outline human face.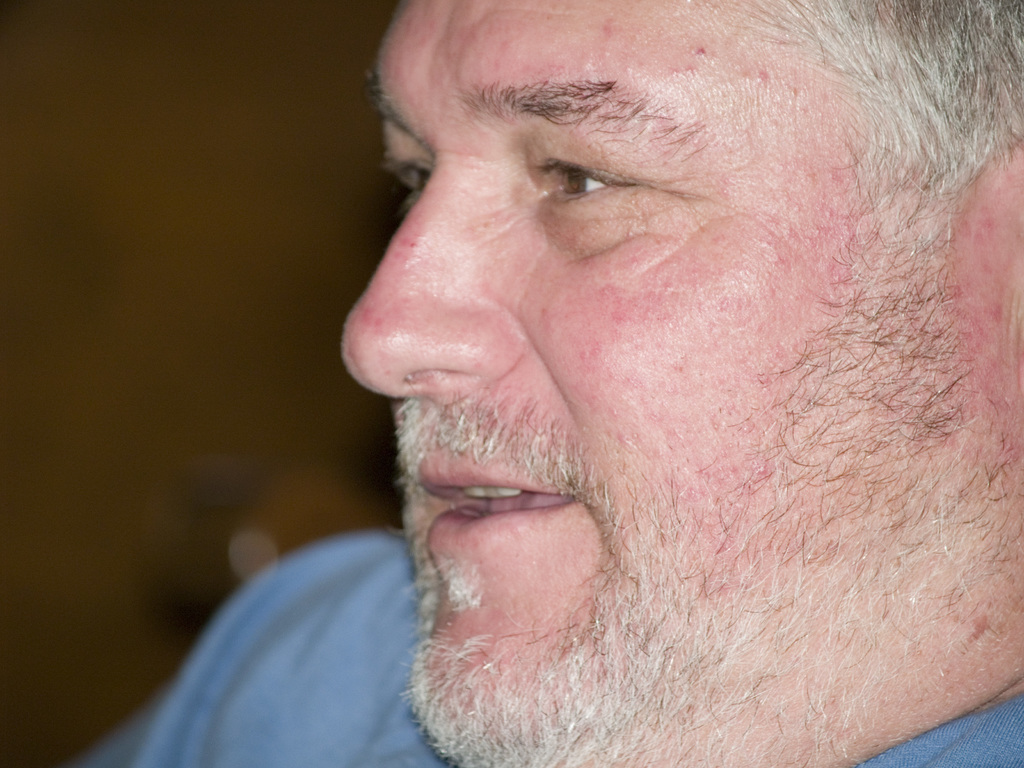
Outline: l=339, t=0, r=1023, b=767.
